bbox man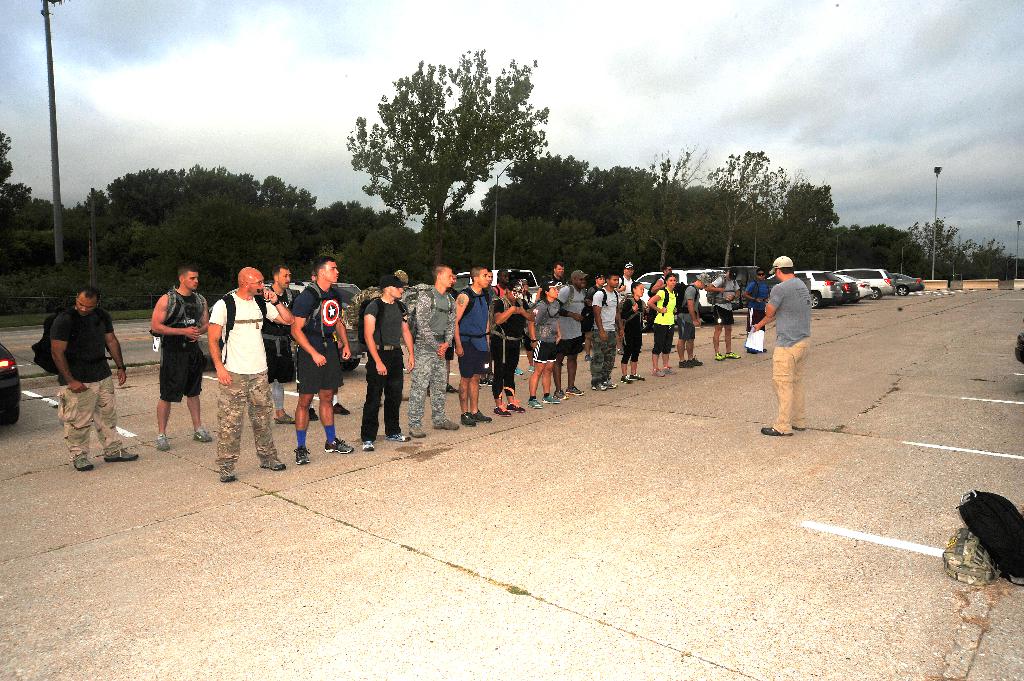
649 263 681 348
